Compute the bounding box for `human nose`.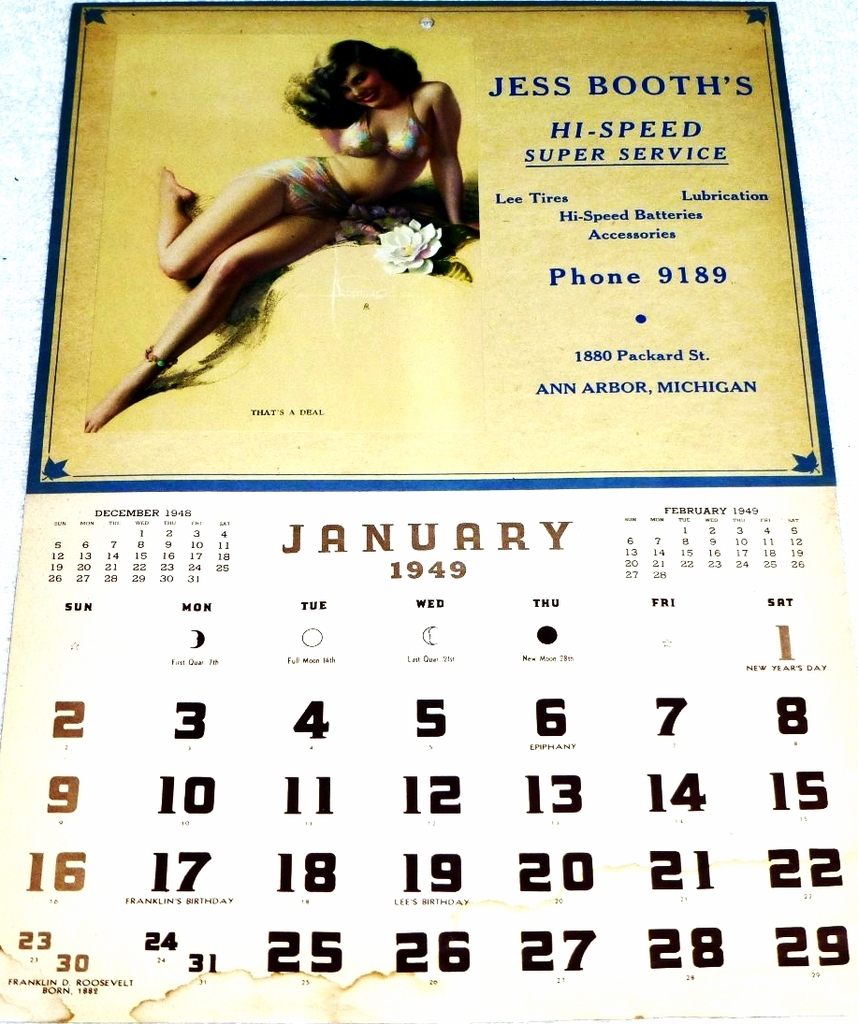
<box>355,87,362,95</box>.
